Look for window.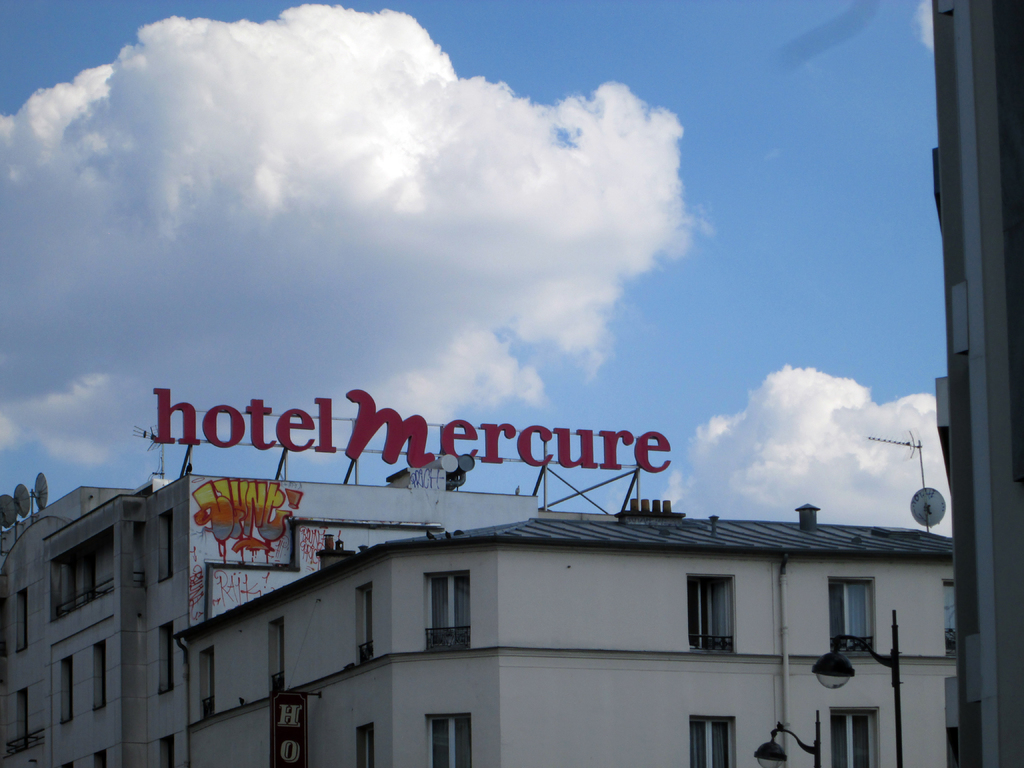
Found: box=[838, 708, 881, 767].
